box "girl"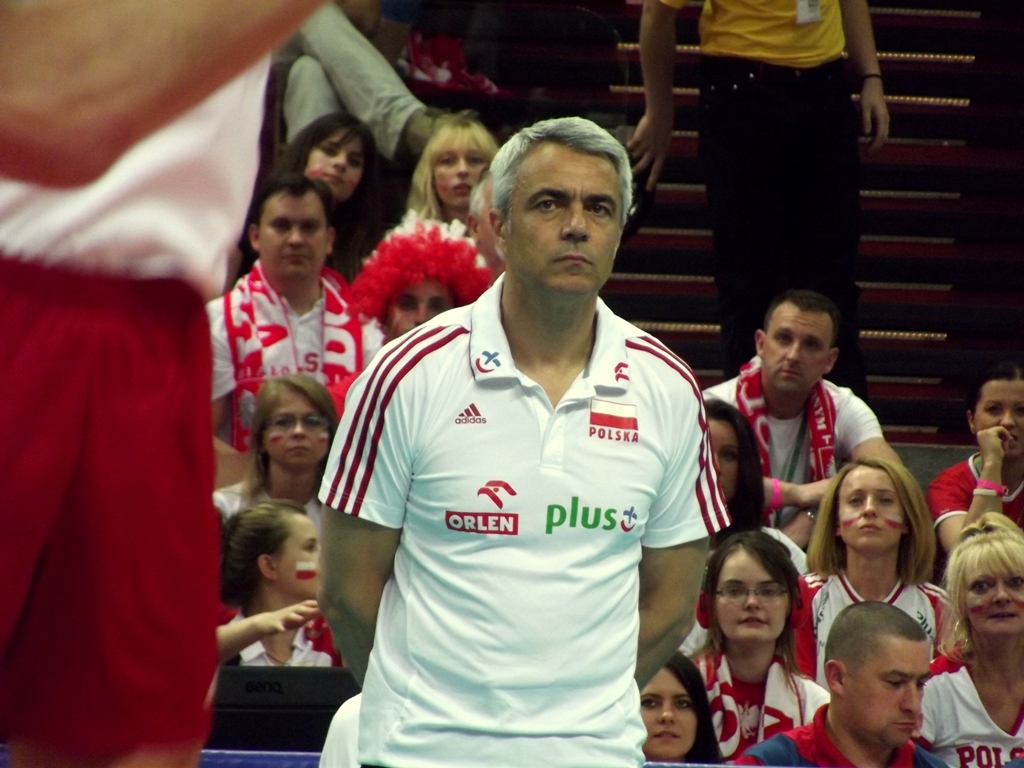
region(641, 649, 724, 757)
